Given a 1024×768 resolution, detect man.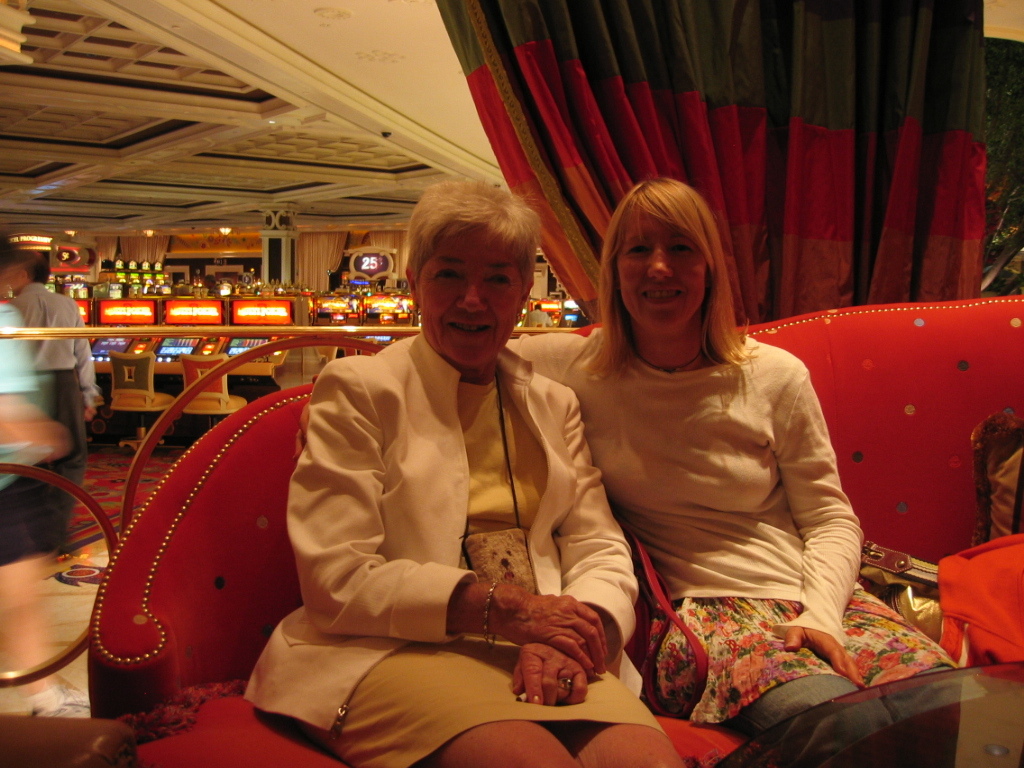
x1=8 y1=257 x2=100 y2=556.
